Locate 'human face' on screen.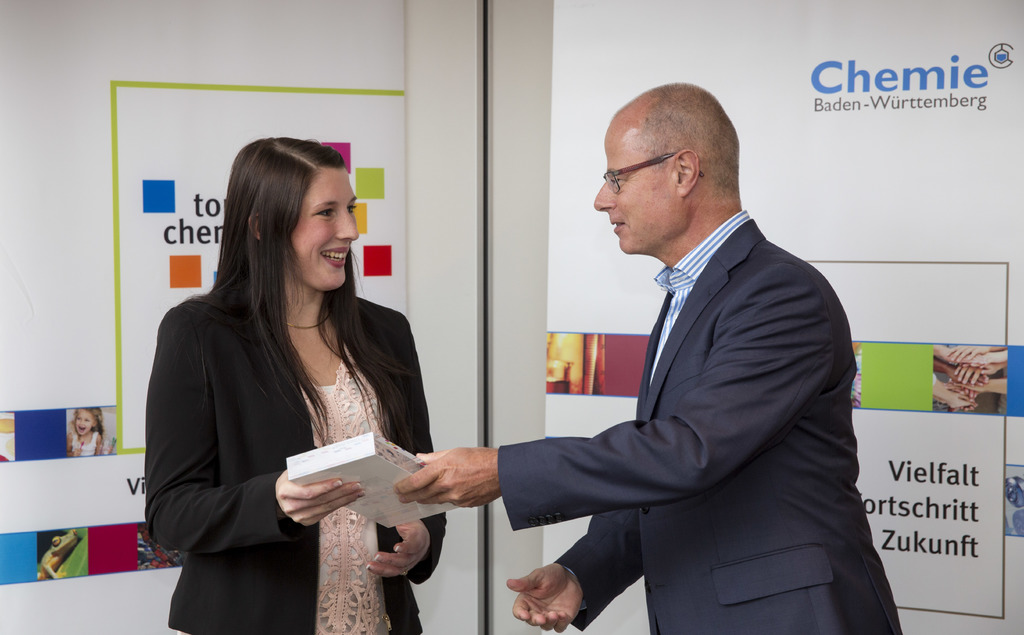
On screen at bbox=(291, 170, 360, 292).
